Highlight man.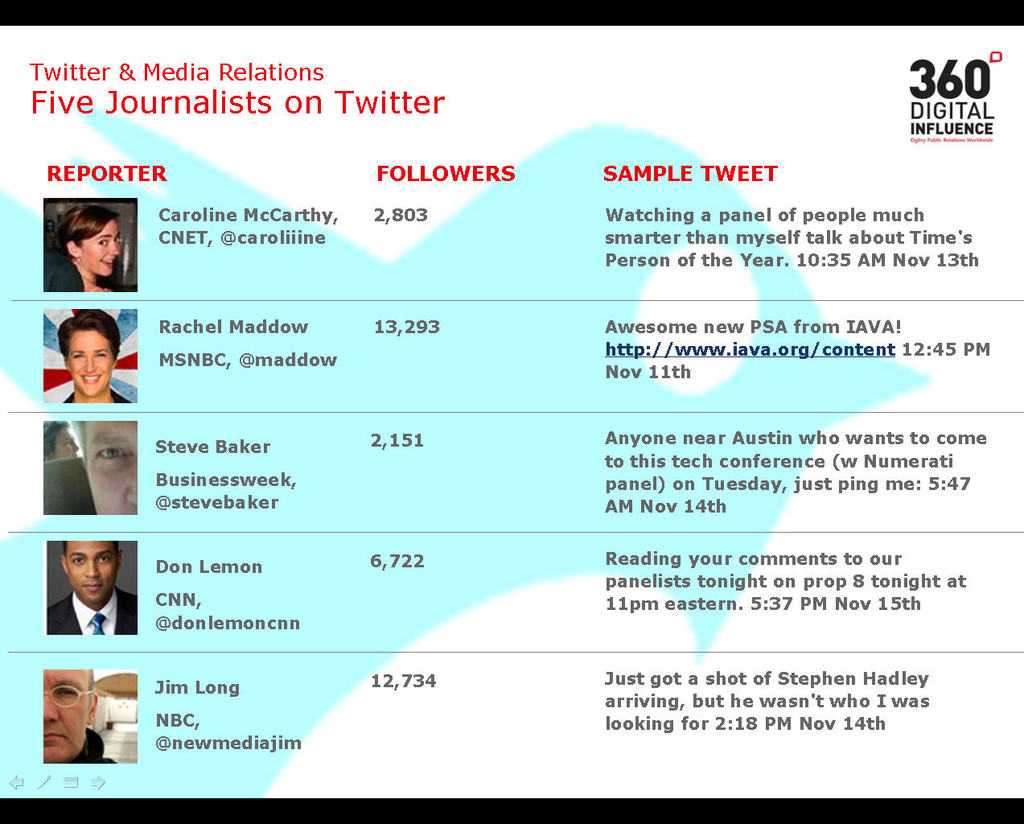
Highlighted region: bbox=[44, 539, 138, 633].
